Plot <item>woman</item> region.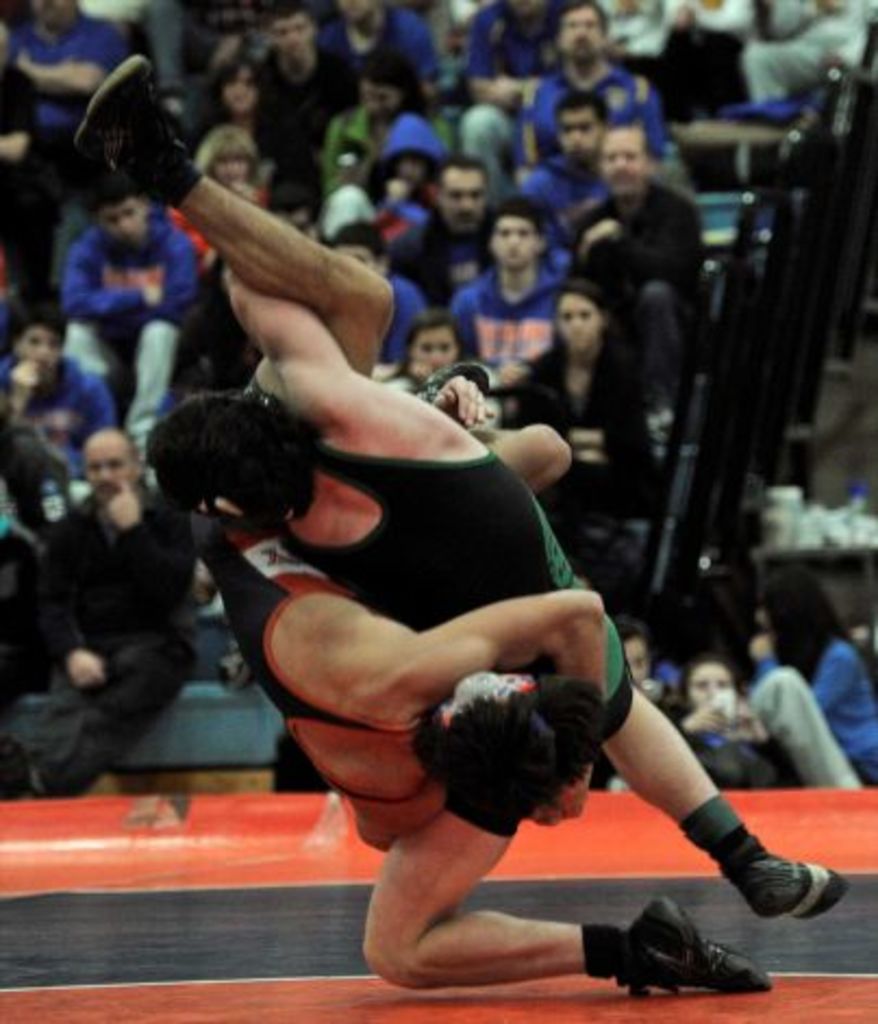
Plotted at (x1=322, y1=48, x2=411, y2=183).
